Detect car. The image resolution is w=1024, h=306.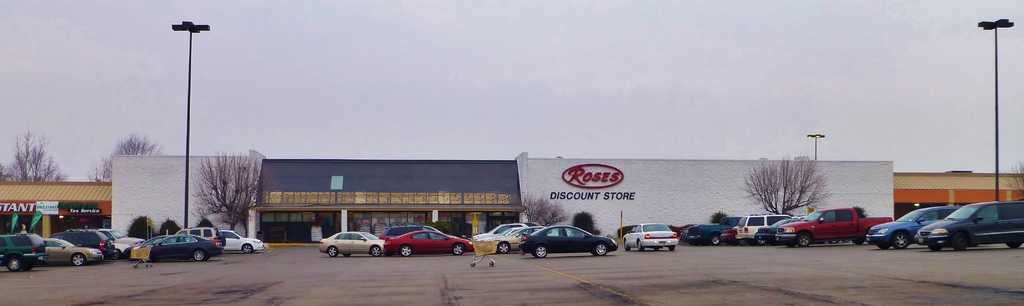
x1=865, y1=207, x2=958, y2=252.
